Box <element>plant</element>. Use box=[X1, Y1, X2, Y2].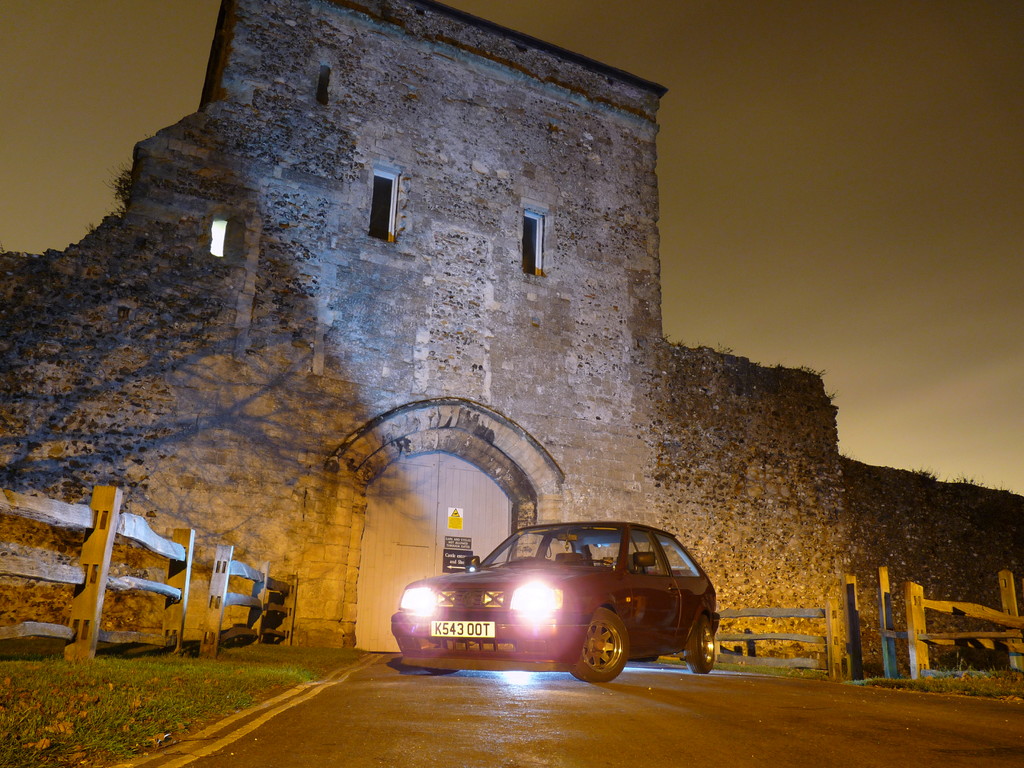
box=[115, 168, 131, 208].
